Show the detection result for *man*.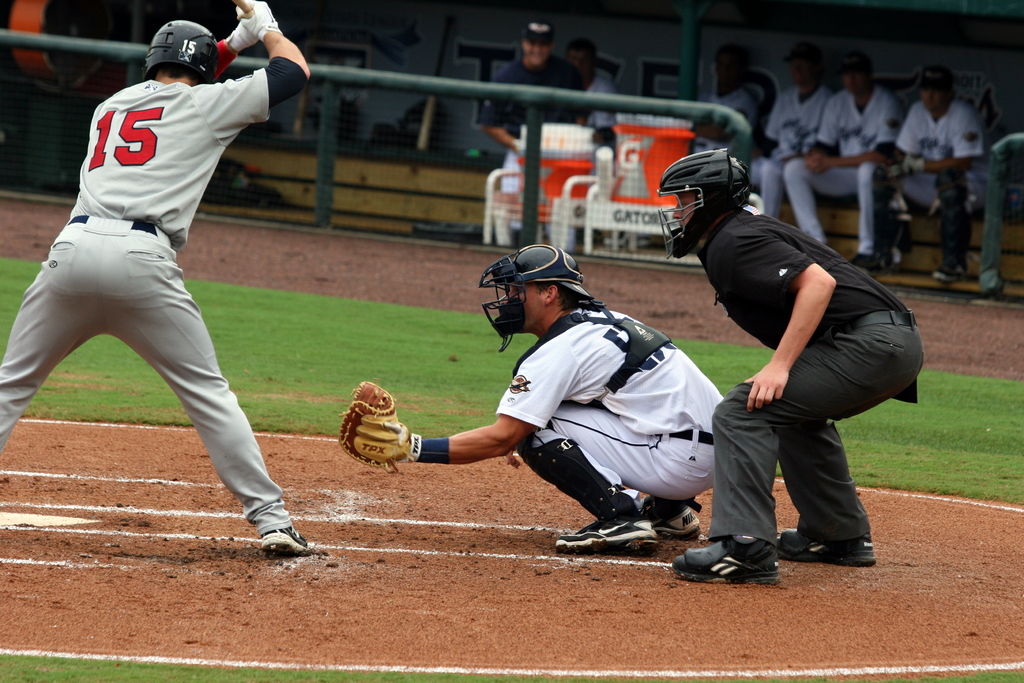
<box>572,36,629,152</box>.
